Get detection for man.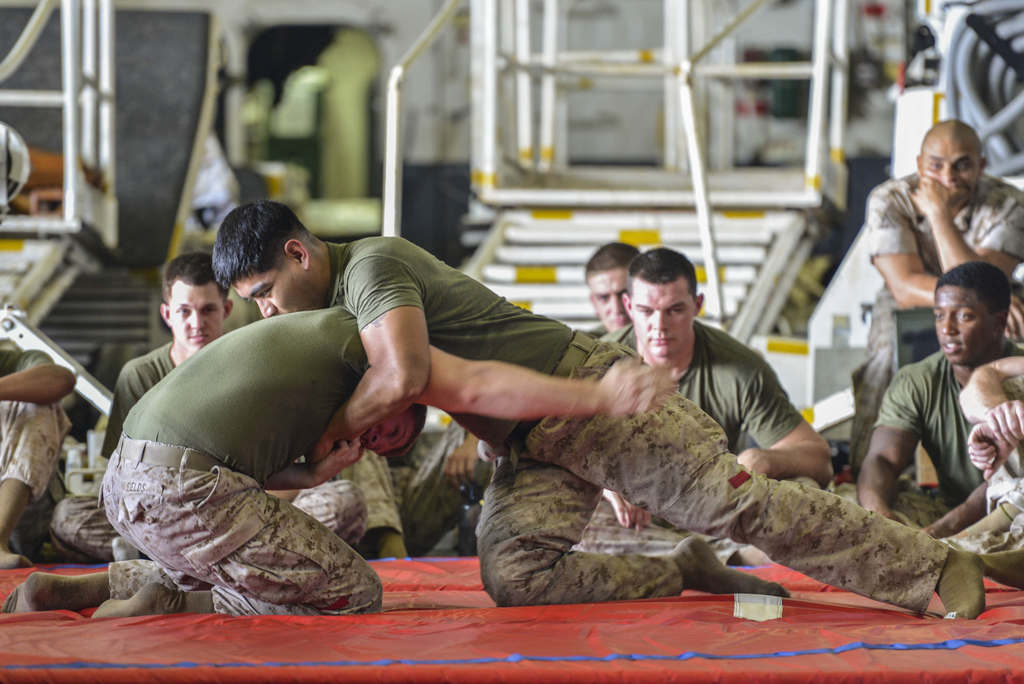
Detection: detection(212, 198, 987, 624).
